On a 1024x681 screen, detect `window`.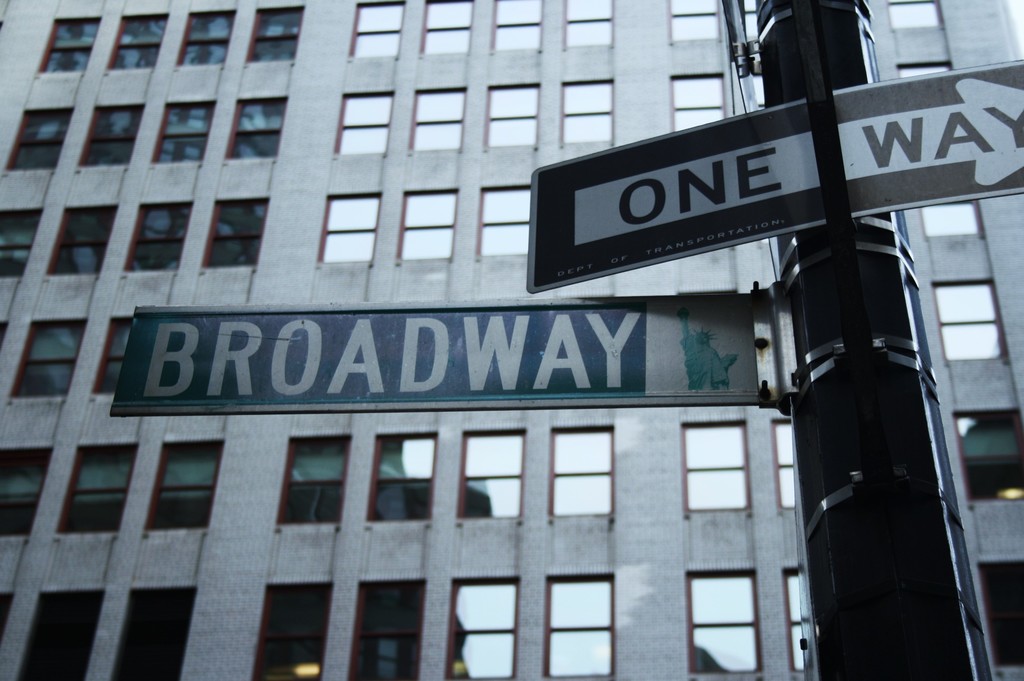
BBox(351, 0, 405, 59).
